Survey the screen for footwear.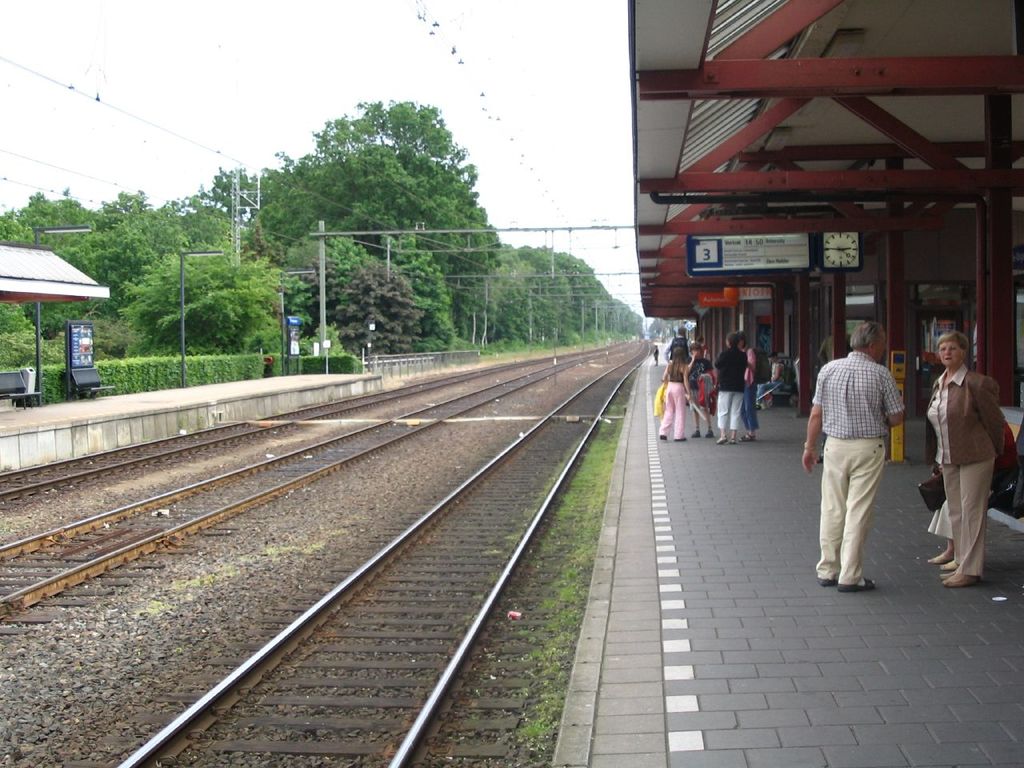
Survey found: {"left": 832, "top": 578, "right": 874, "bottom": 594}.
